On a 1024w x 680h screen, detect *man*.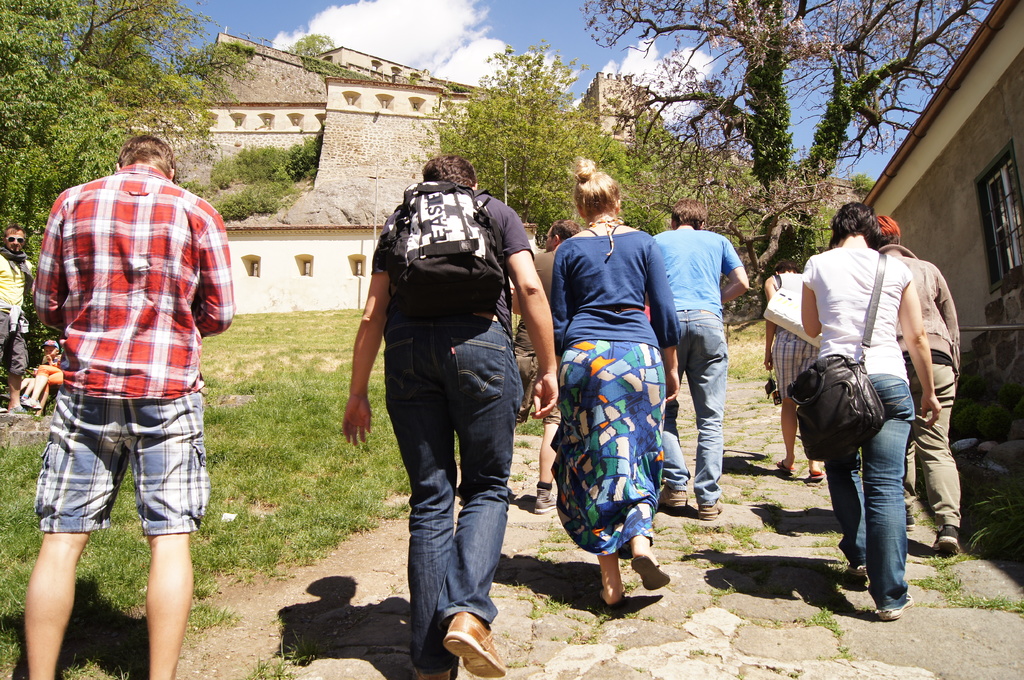
[0, 221, 36, 411].
